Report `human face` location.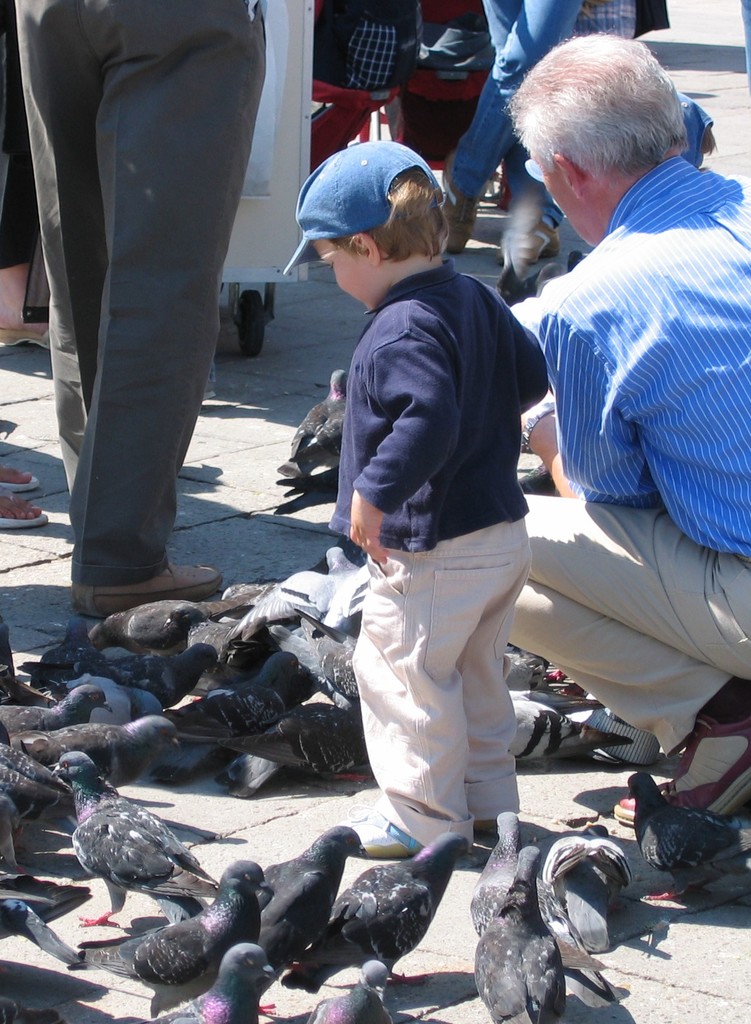
Report: 526, 148, 584, 250.
